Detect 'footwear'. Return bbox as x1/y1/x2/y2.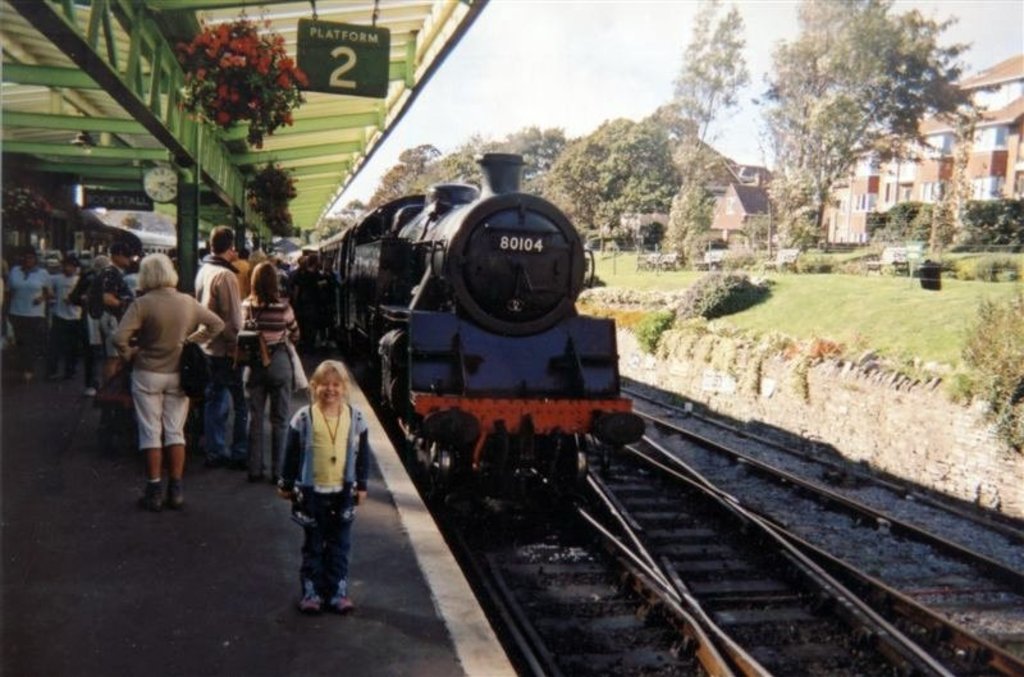
168/476/186/508.
